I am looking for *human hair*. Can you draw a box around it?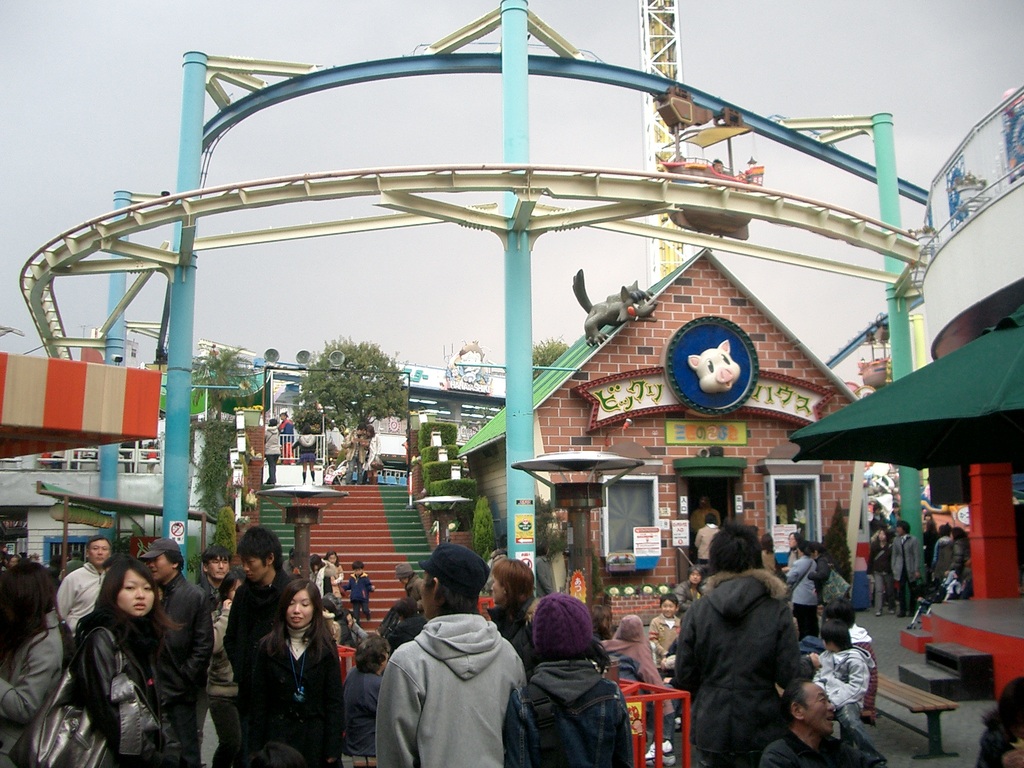
Sure, the bounding box is locate(763, 534, 780, 551).
